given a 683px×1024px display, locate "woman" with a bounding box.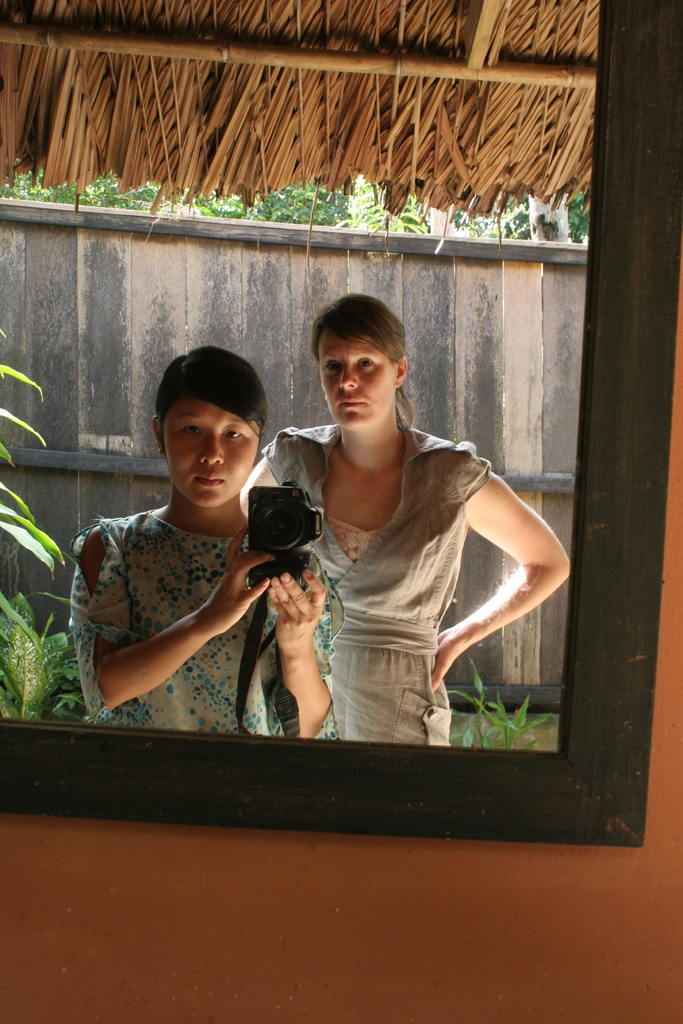
Located: l=197, t=340, r=551, b=787.
